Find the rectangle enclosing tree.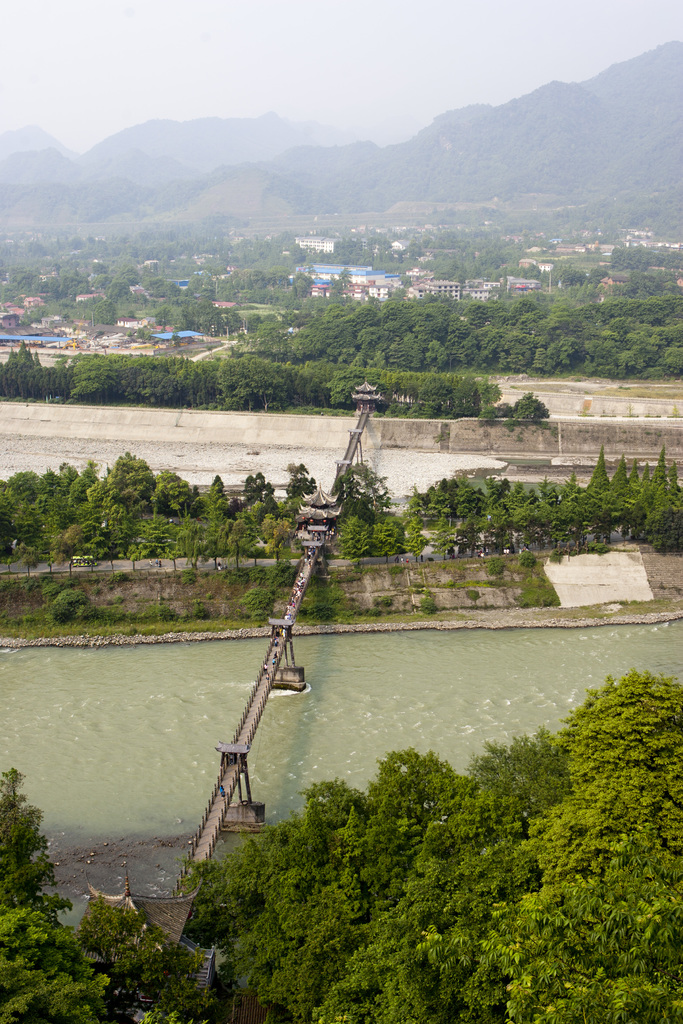
locate(15, 542, 36, 580).
